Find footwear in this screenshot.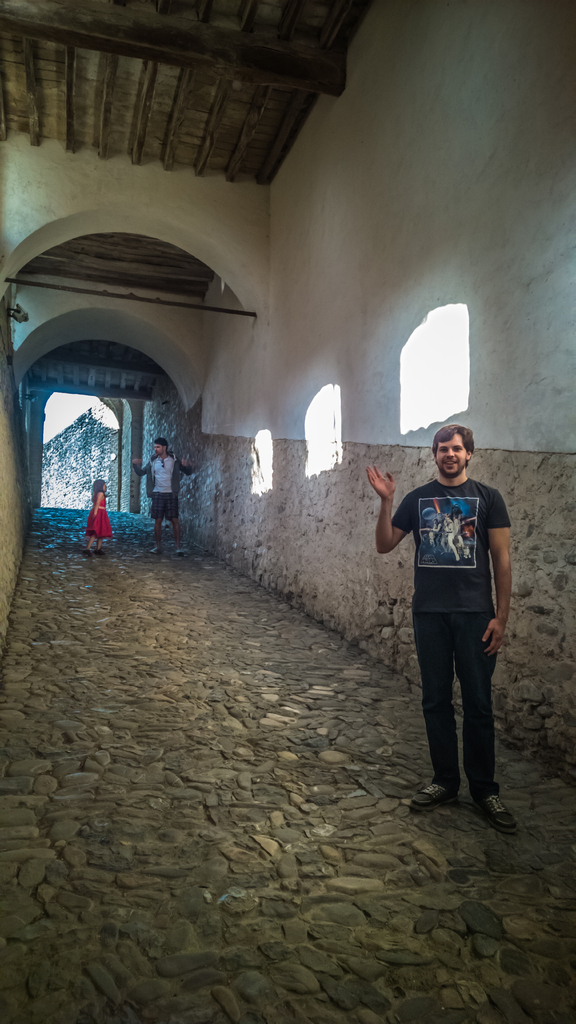
The bounding box for footwear is x1=417 y1=764 x2=508 y2=816.
